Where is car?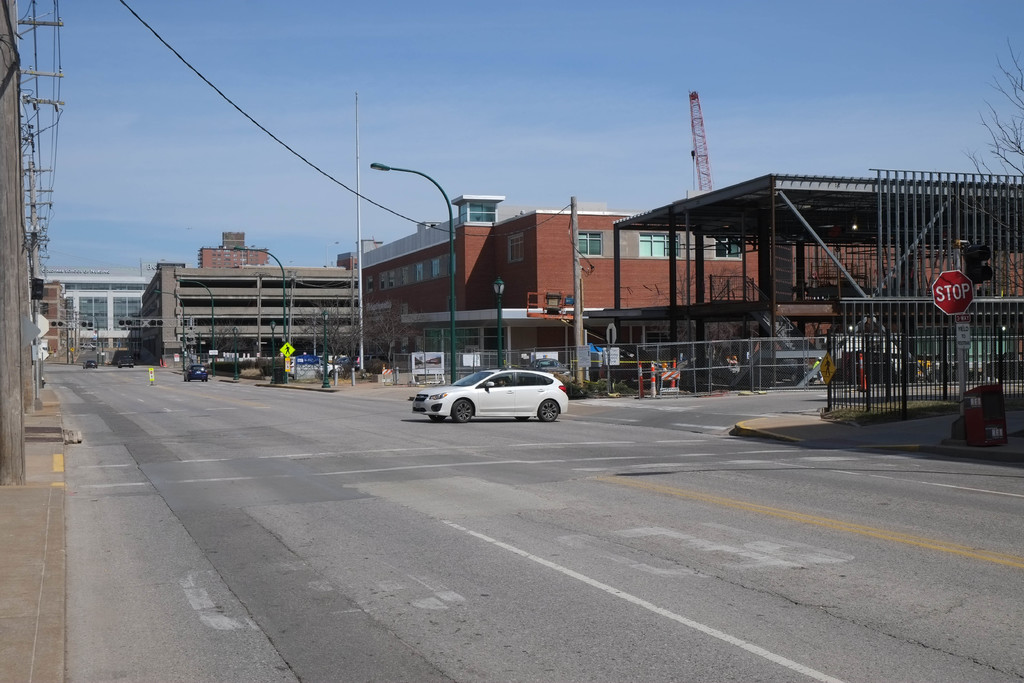
BBox(186, 366, 205, 383).
